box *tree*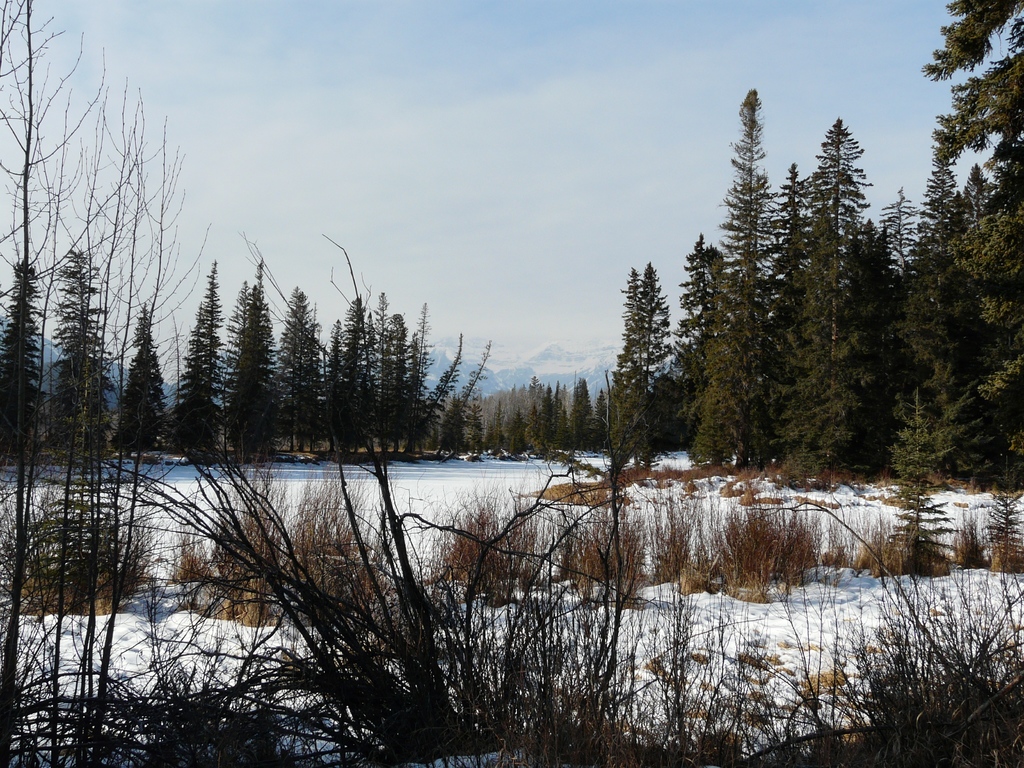
(780,124,868,484)
